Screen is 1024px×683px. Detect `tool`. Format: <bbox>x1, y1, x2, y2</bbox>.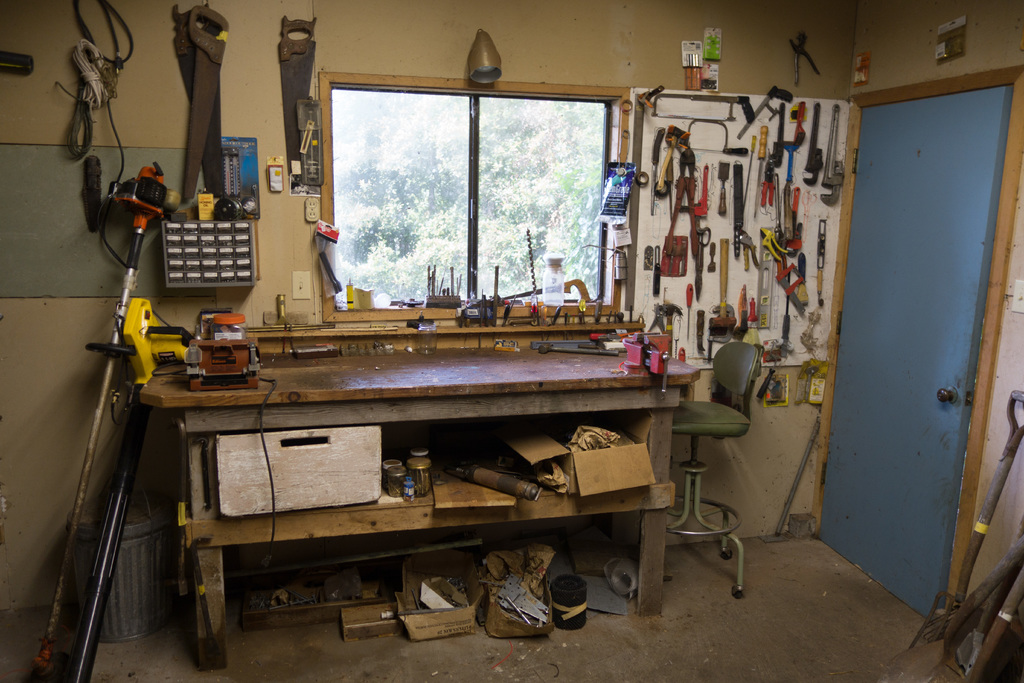
<bbox>657, 92, 756, 122</bbox>.
